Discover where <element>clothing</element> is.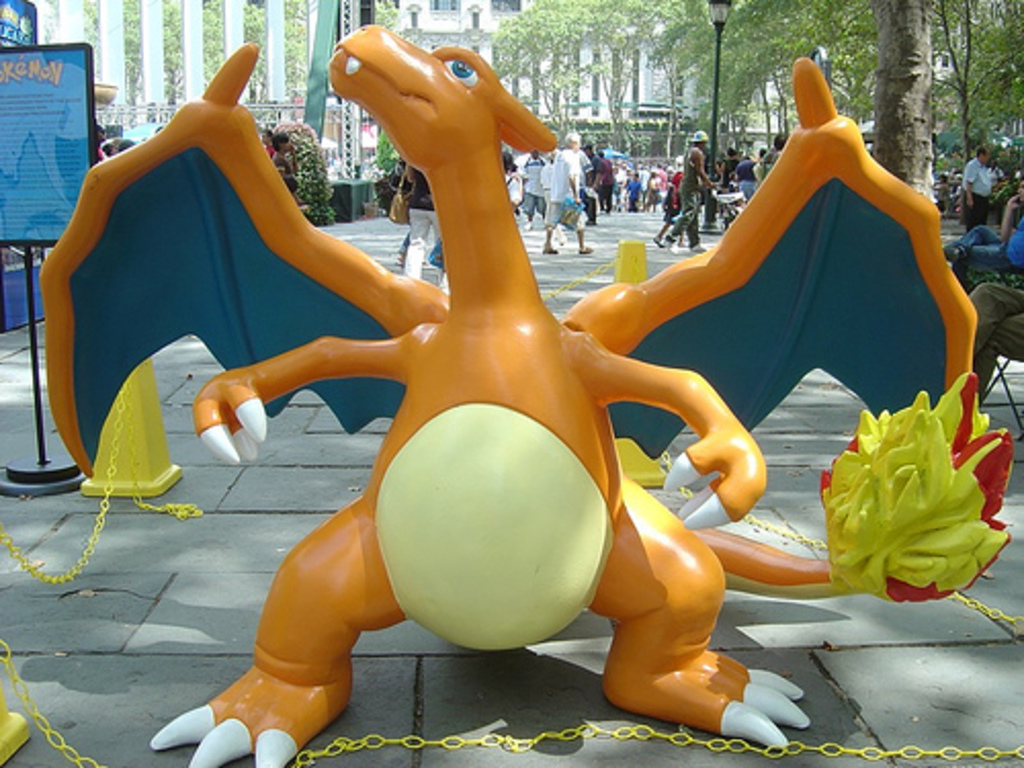
Discovered at bbox=[553, 152, 582, 207].
